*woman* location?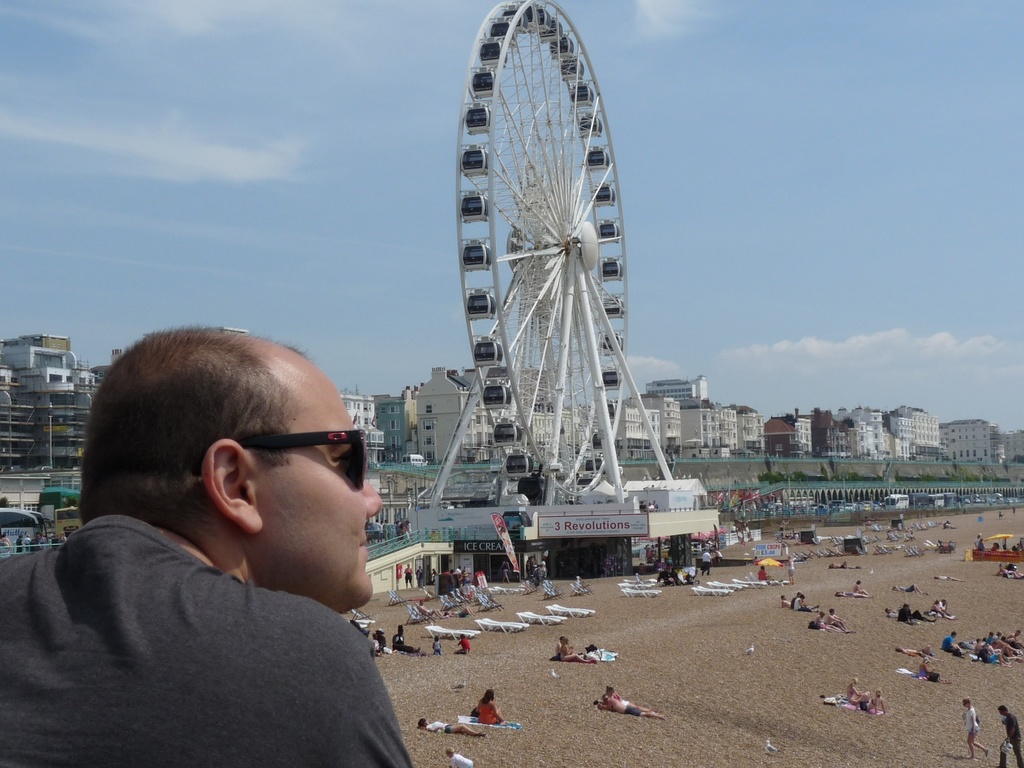
403, 564, 418, 590
